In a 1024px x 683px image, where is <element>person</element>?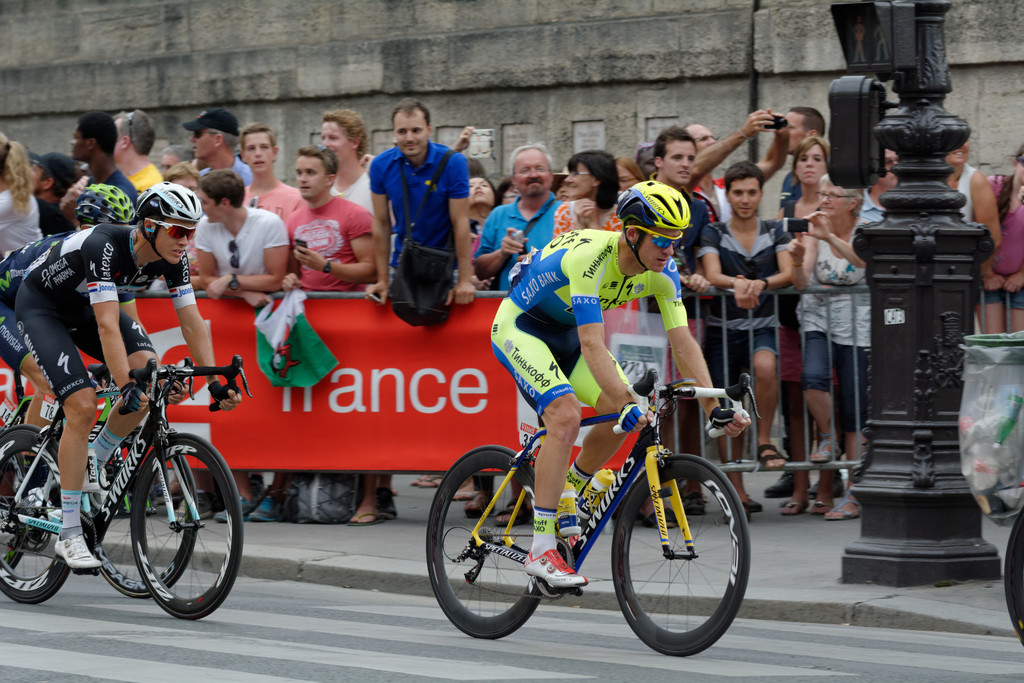
773/133/838/464.
